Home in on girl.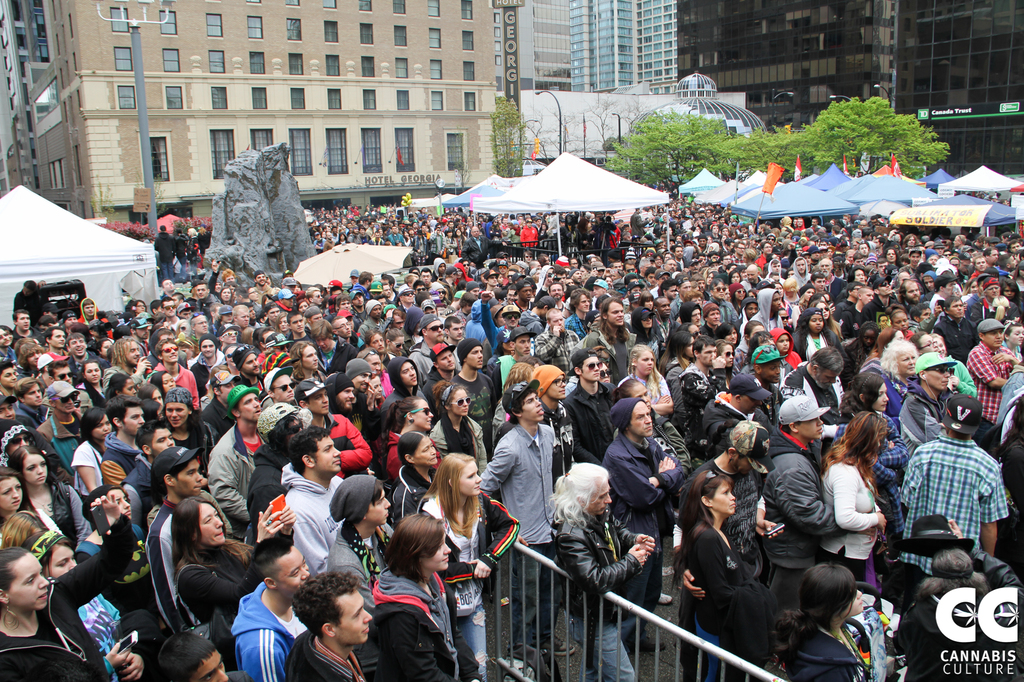
Homed in at (x1=793, y1=311, x2=840, y2=358).
